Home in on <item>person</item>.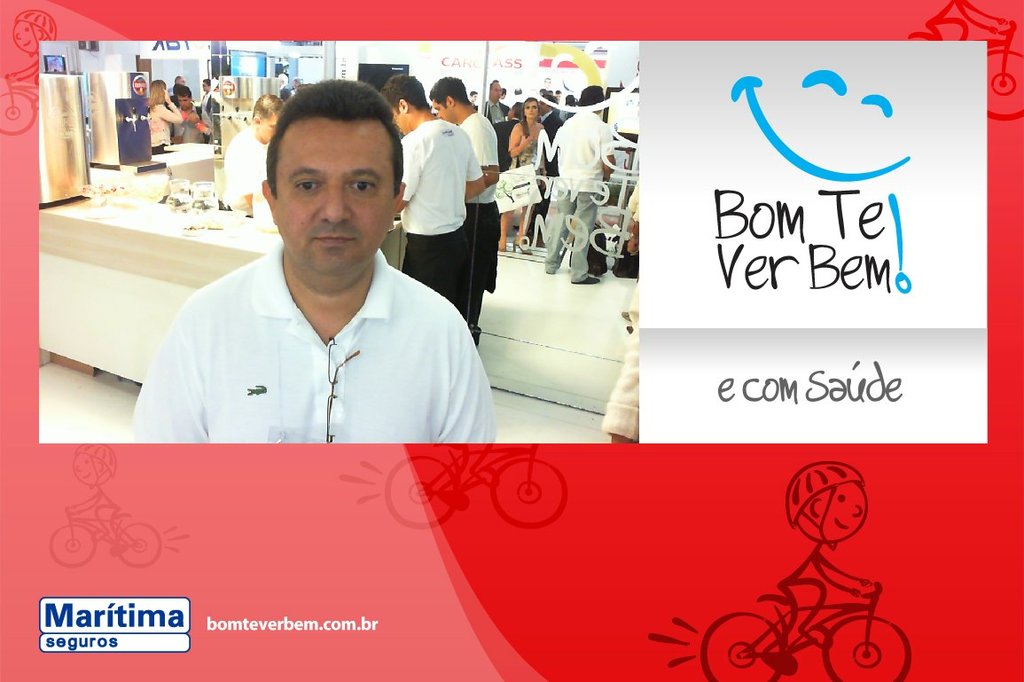
Homed in at bbox=[67, 444, 132, 545].
